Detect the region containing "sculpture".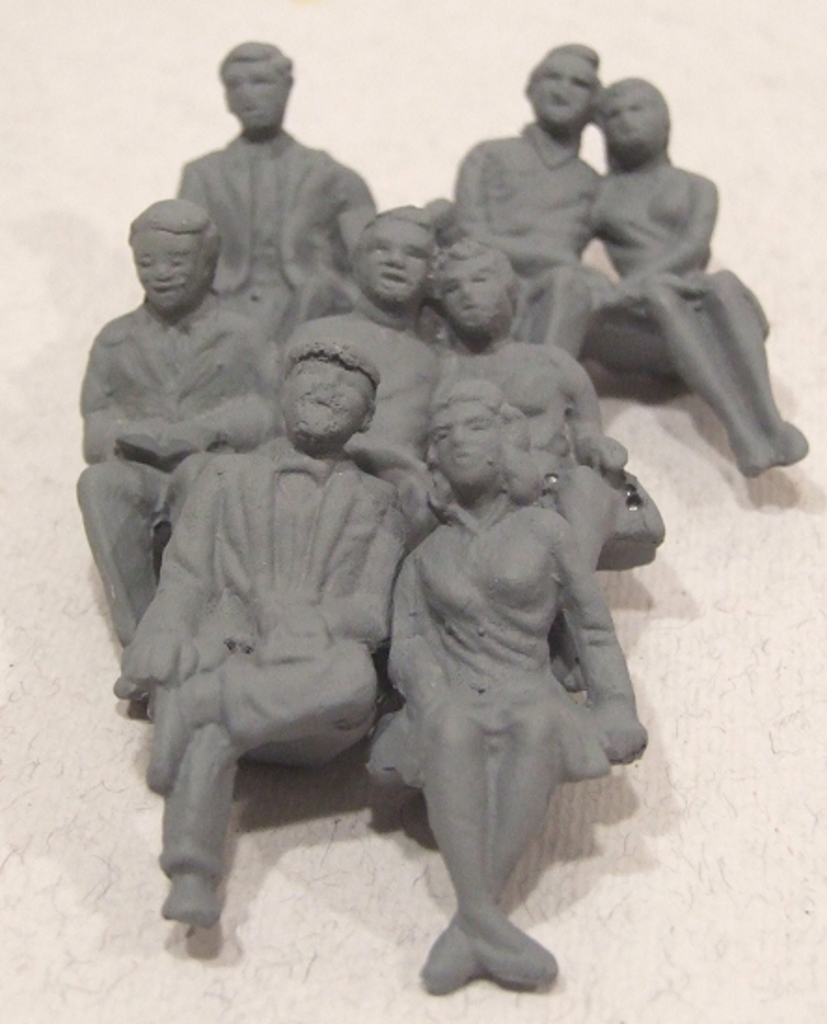
[443, 34, 607, 357].
